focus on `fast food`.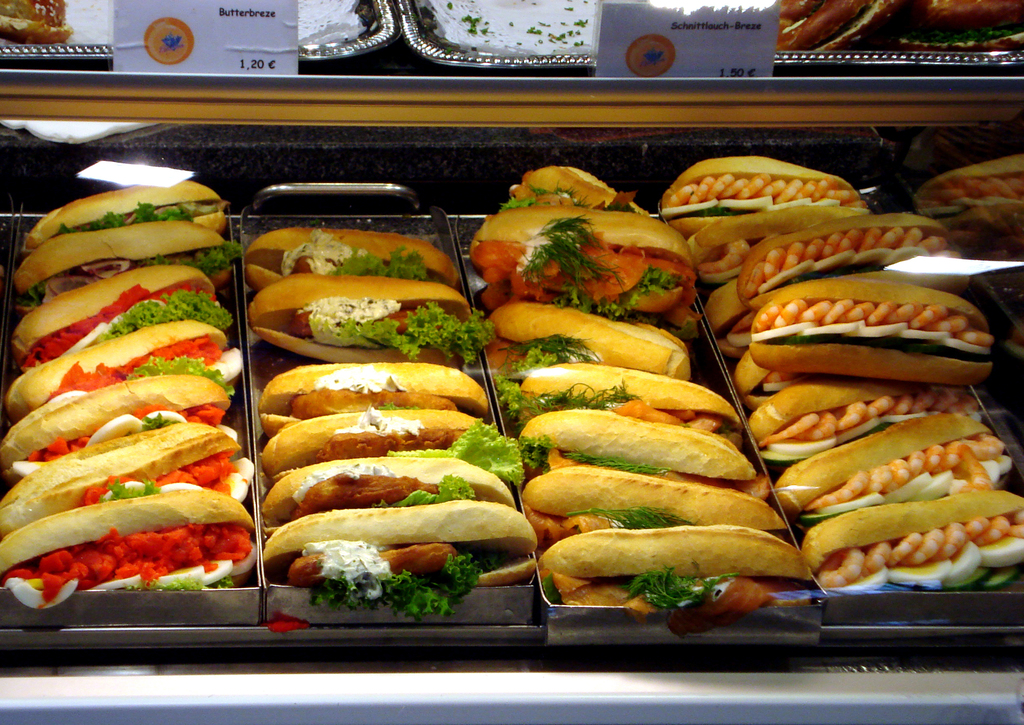
Focused at select_region(1, 0, 73, 46).
